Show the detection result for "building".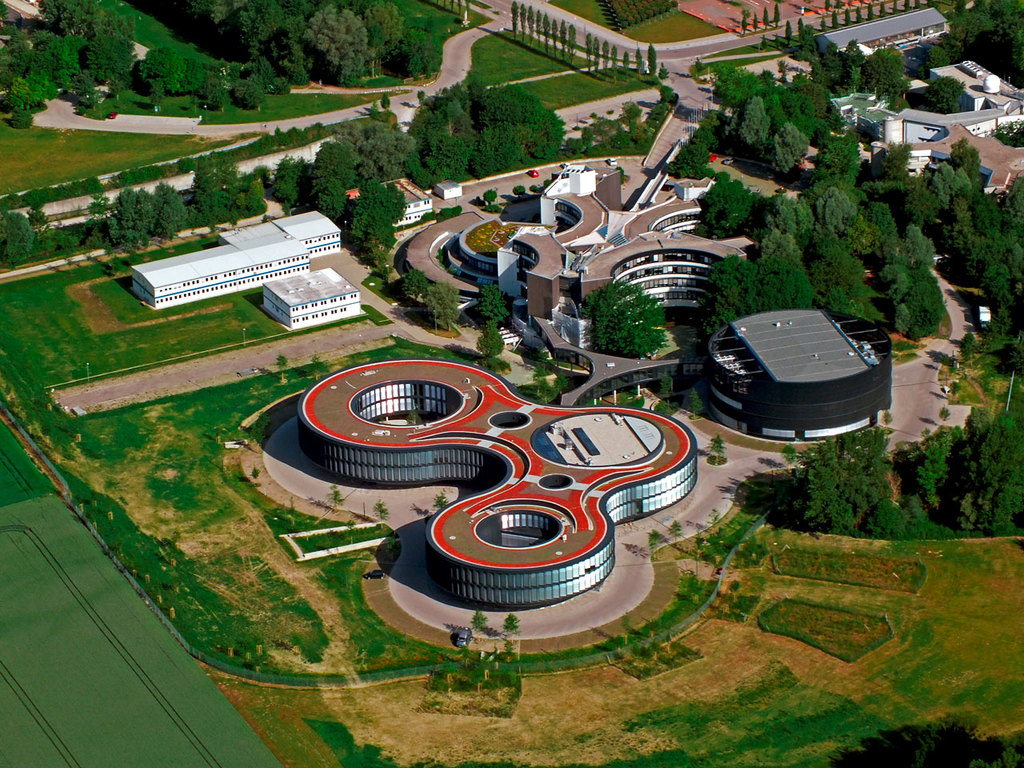
crop(130, 210, 342, 306).
